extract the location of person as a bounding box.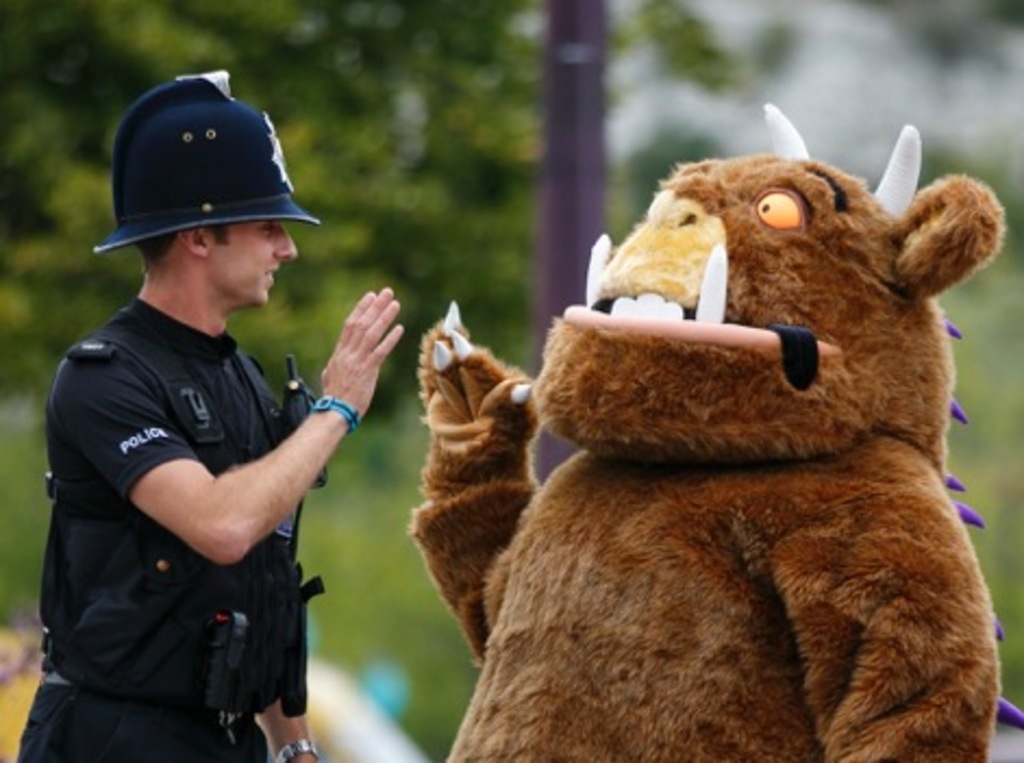
x1=15 y1=74 x2=407 y2=761.
